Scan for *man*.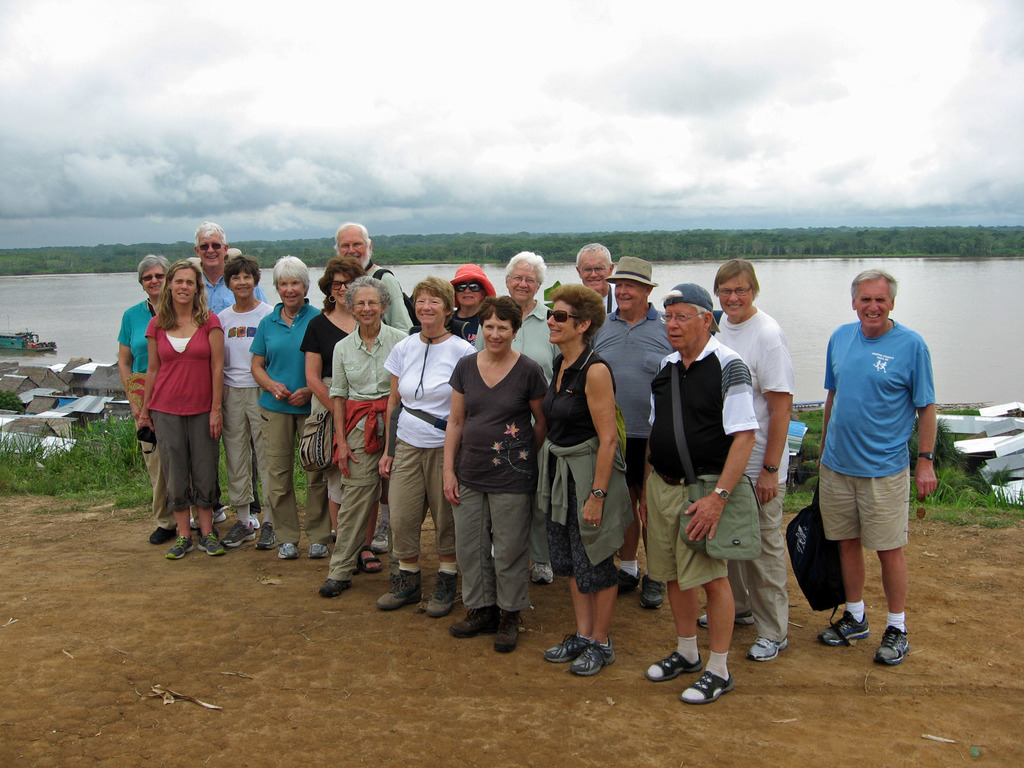
Scan result: crop(573, 243, 618, 308).
